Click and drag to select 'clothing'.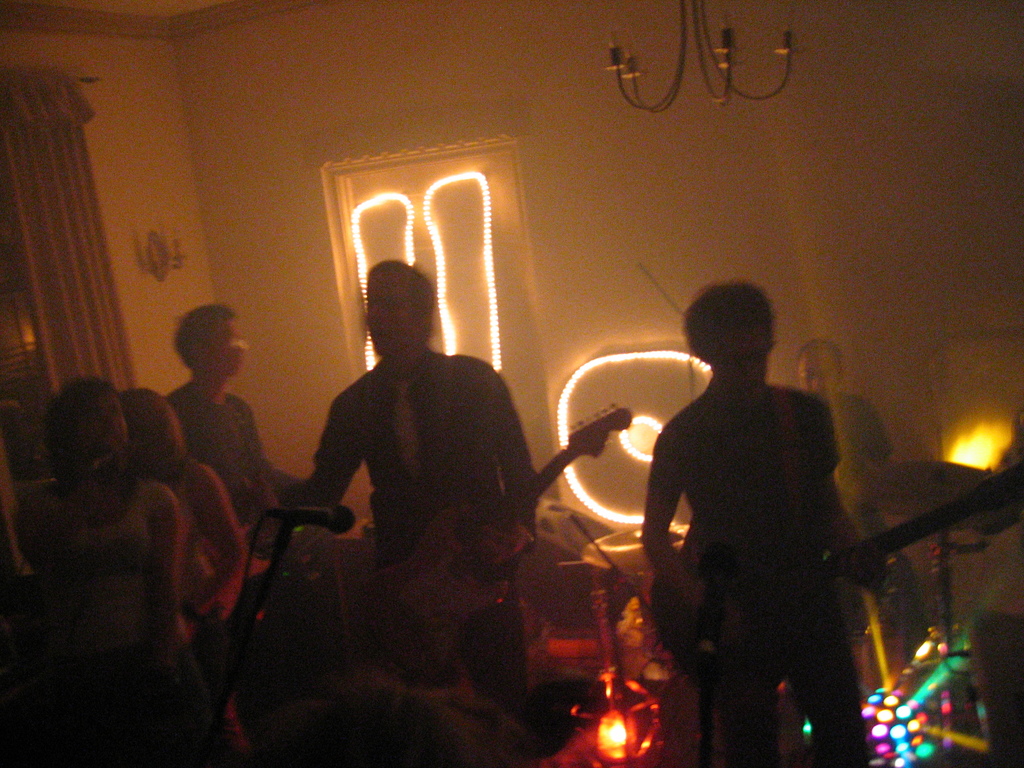
Selection: <region>27, 477, 199, 764</region>.
